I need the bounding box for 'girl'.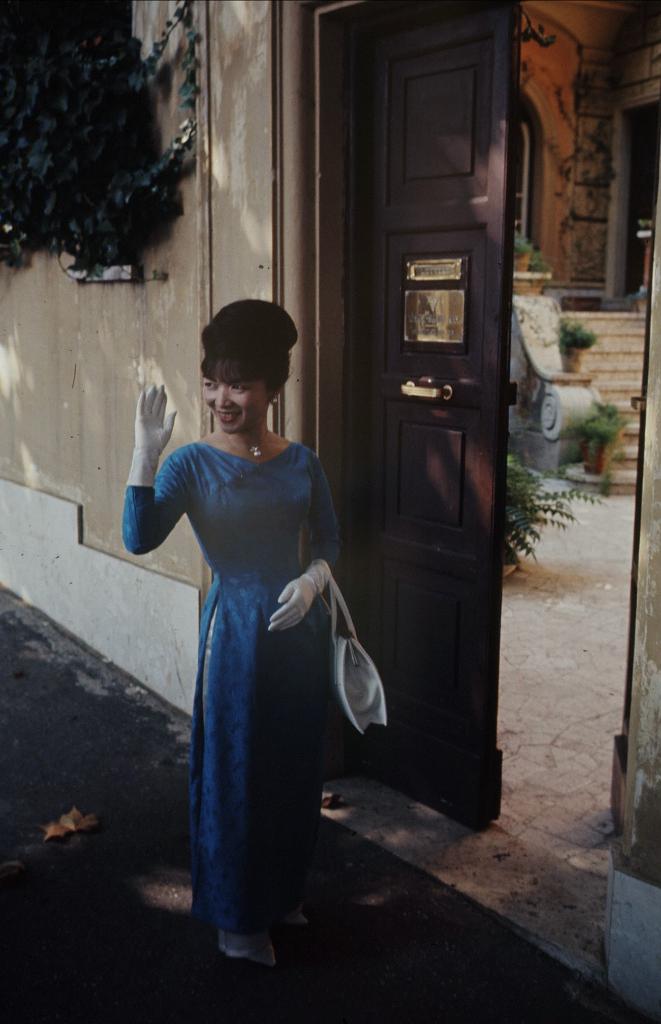
Here it is: <box>110,293,376,972</box>.
